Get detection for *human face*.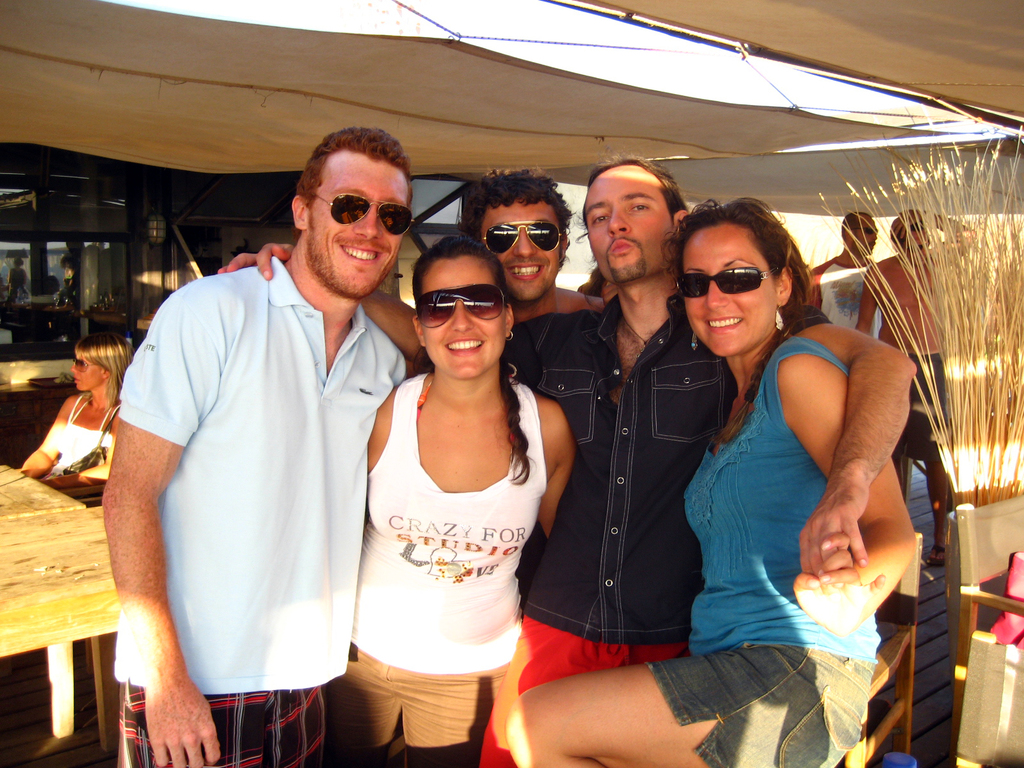
Detection: <box>477,200,562,304</box>.
